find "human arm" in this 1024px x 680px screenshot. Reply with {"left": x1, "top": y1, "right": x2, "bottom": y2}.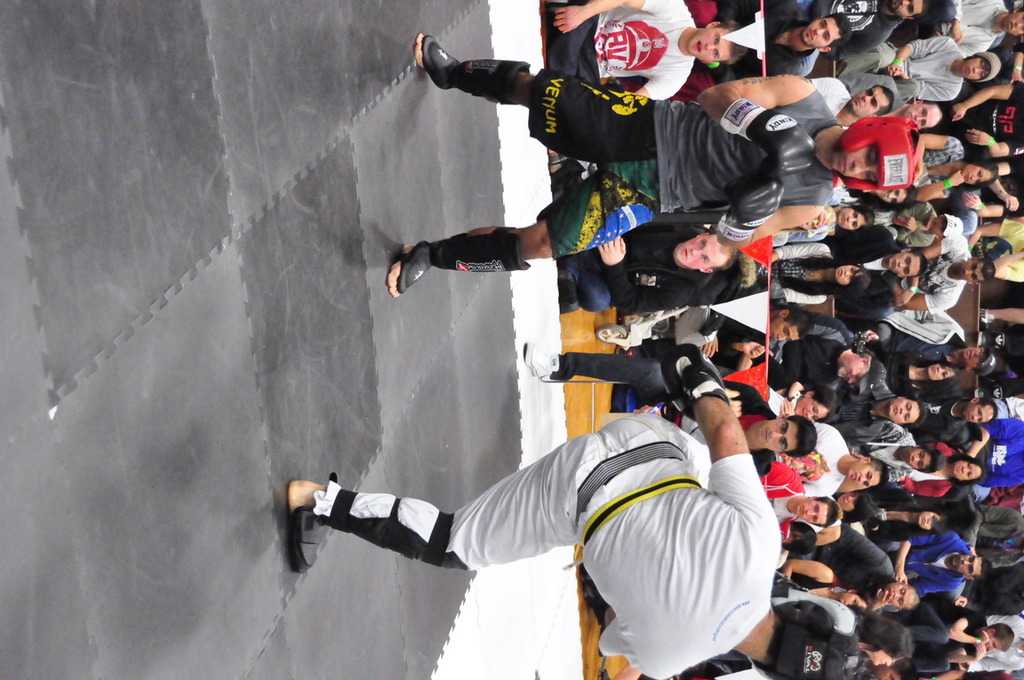
{"left": 547, "top": 0, "right": 694, "bottom": 38}.
